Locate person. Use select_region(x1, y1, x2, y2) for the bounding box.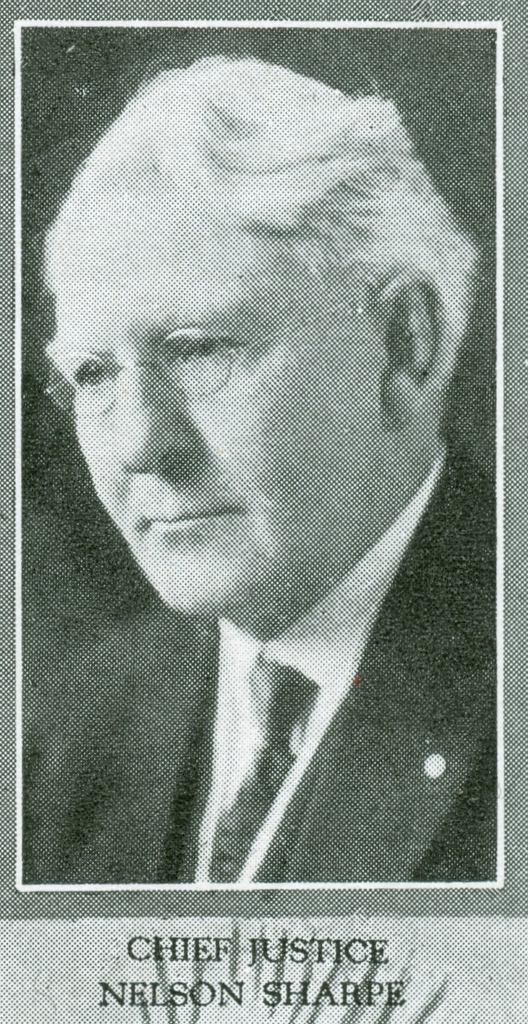
select_region(16, 45, 499, 884).
